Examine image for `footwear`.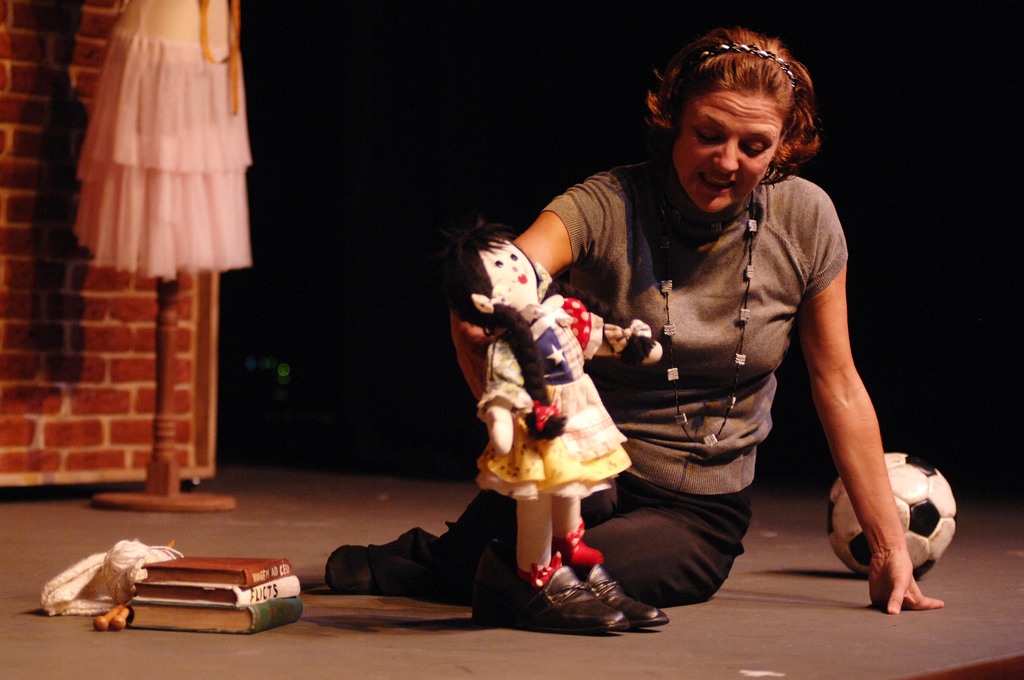
Examination result: BBox(488, 559, 625, 633).
